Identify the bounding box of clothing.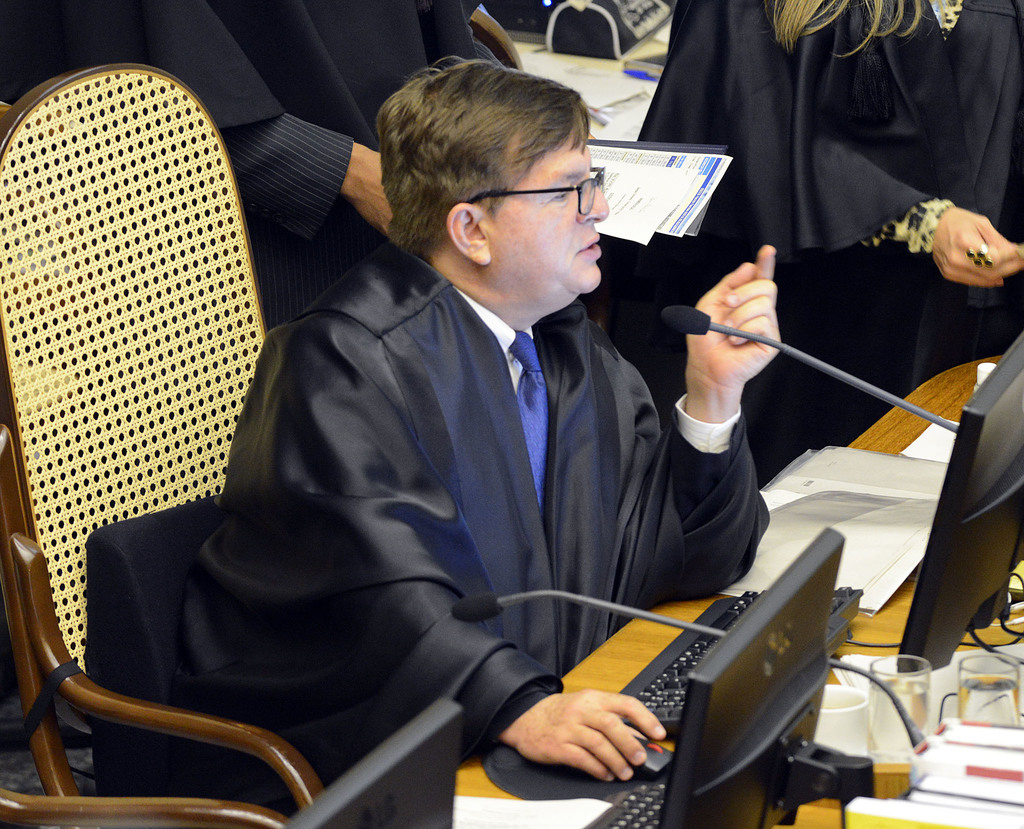
box(172, 241, 755, 794).
